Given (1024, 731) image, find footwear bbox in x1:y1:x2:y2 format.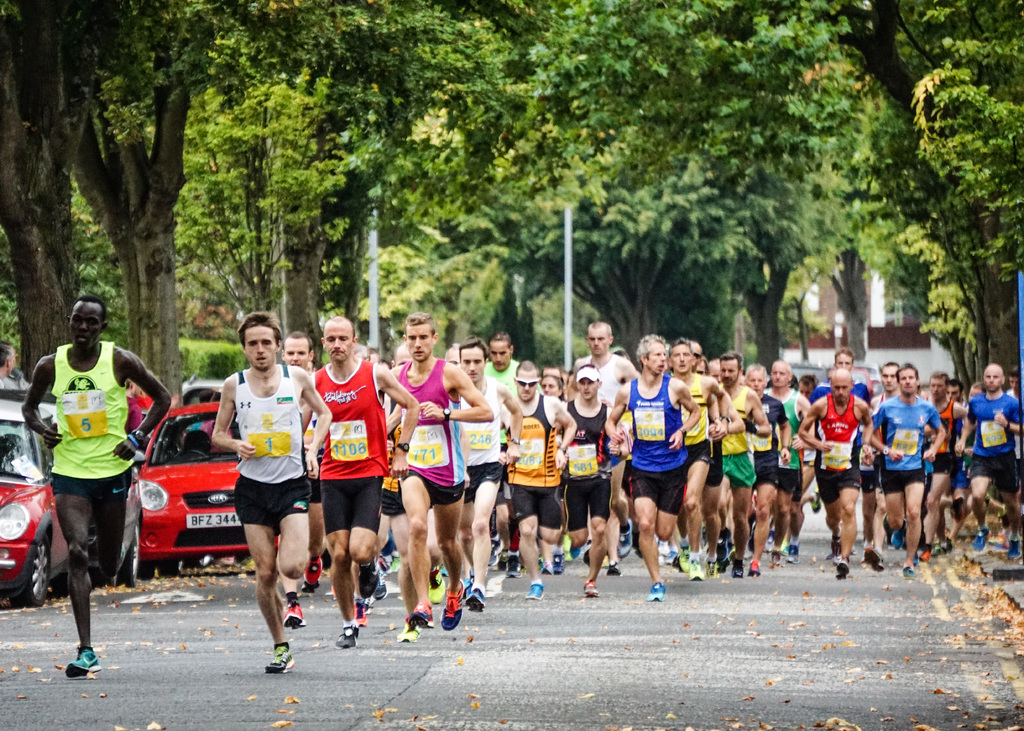
442:581:461:629.
